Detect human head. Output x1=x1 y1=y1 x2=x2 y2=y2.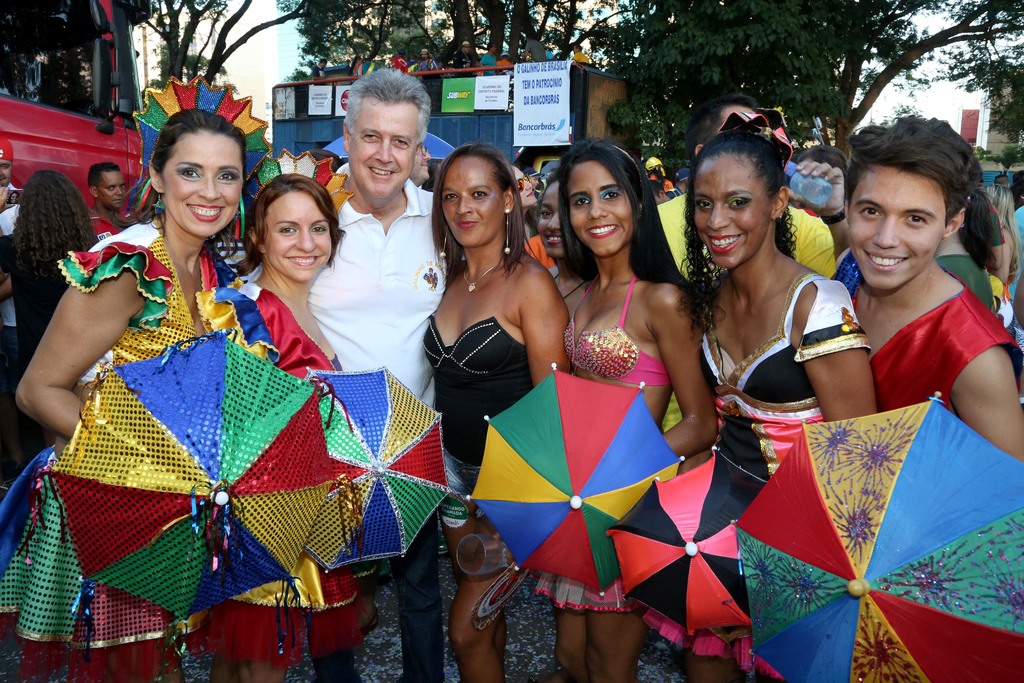
x1=341 y1=69 x2=426 y2=202.
